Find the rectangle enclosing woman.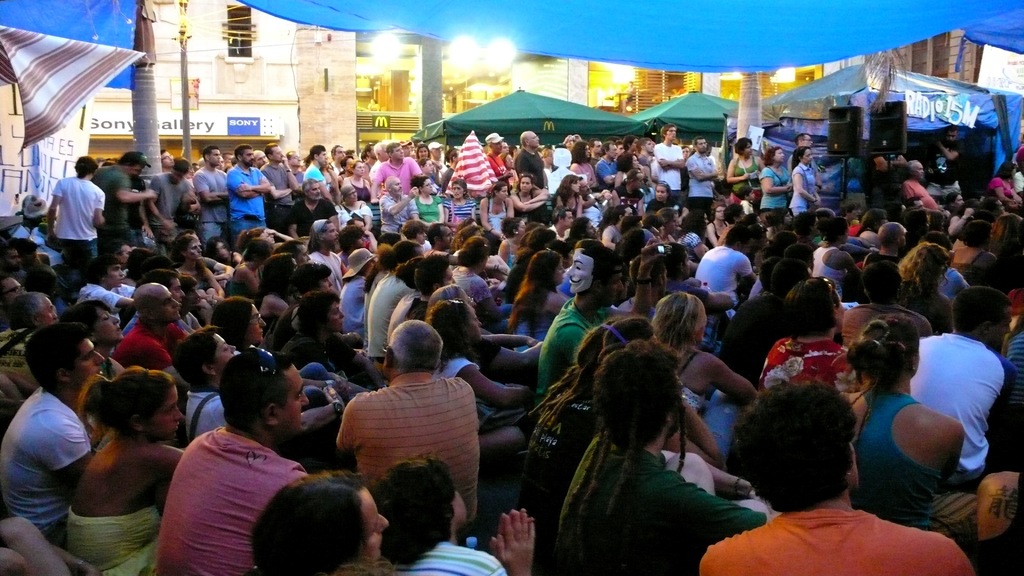
bbox=[767, 273, 853, 399].
